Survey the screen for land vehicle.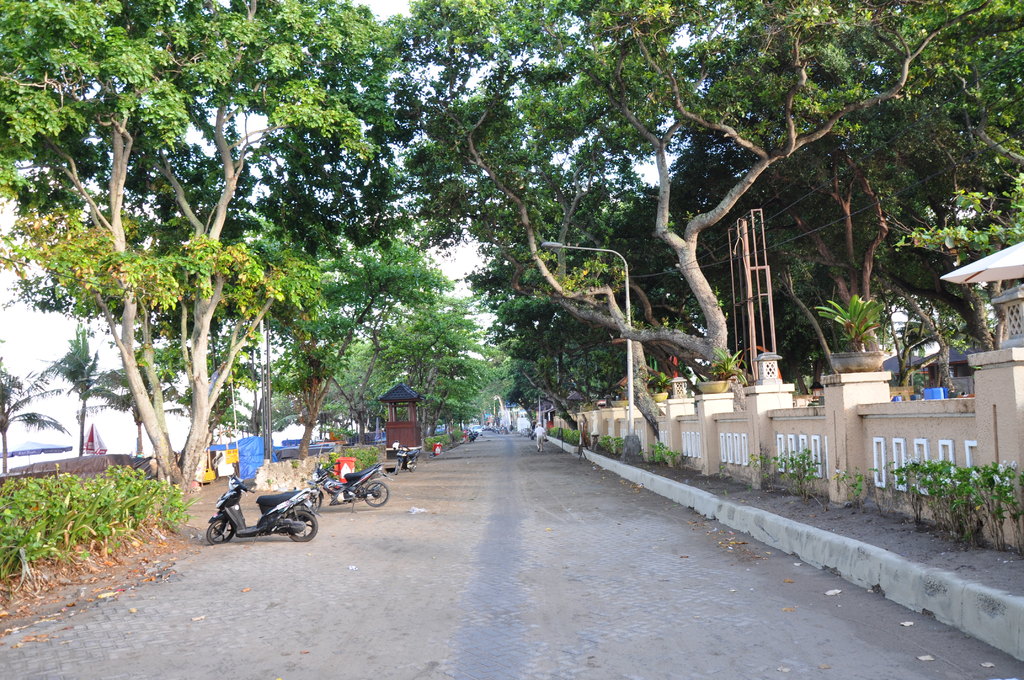
Survey found: {"x1": 467, "y1": 431, "x2": 475, "y2": 442}.
